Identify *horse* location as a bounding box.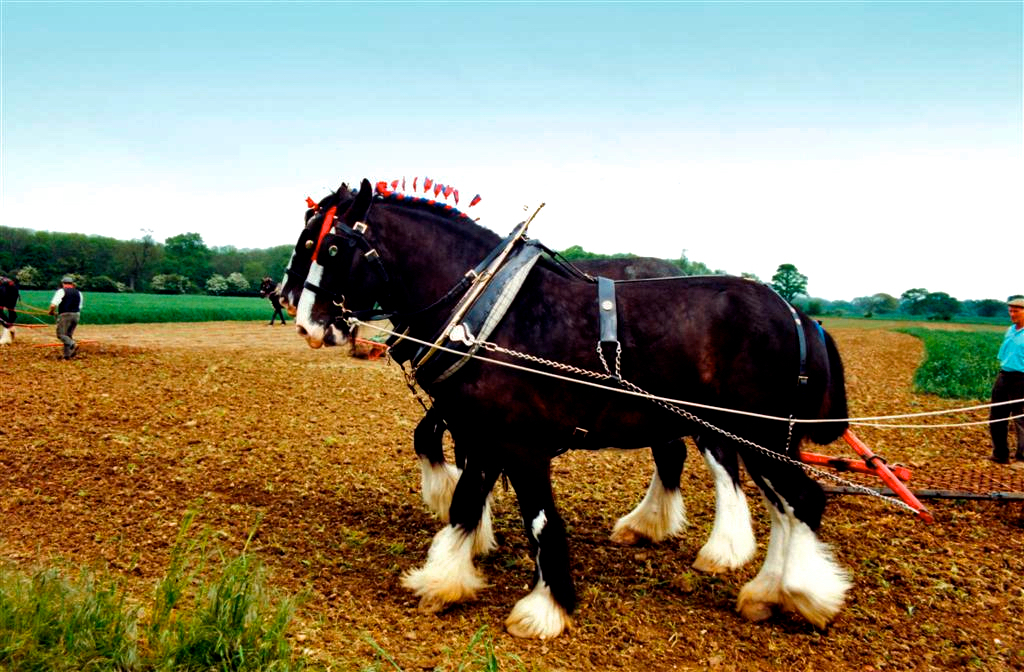
detection(0, 271, 24, 343).
